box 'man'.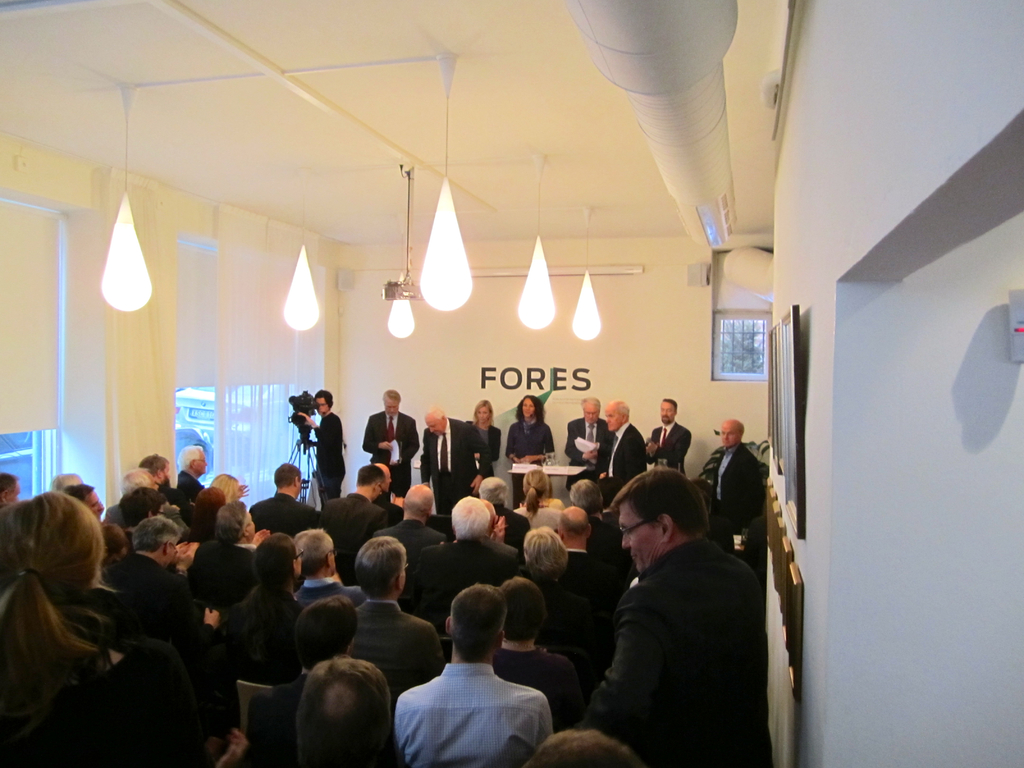
599:397:647:503.
